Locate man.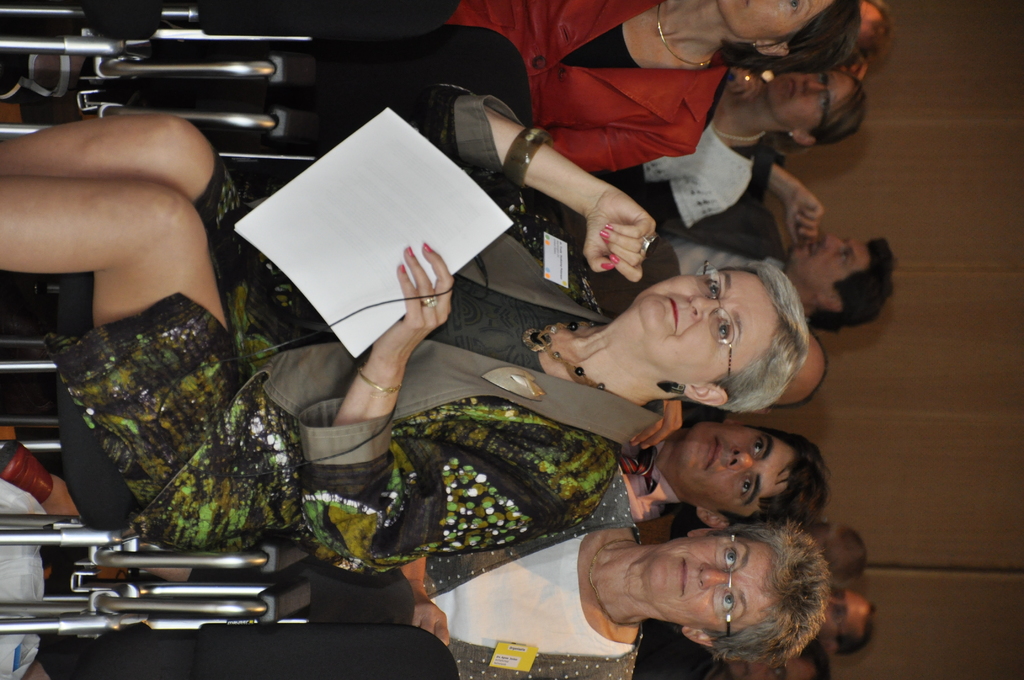
Bounding box: 561:159:895:317.
